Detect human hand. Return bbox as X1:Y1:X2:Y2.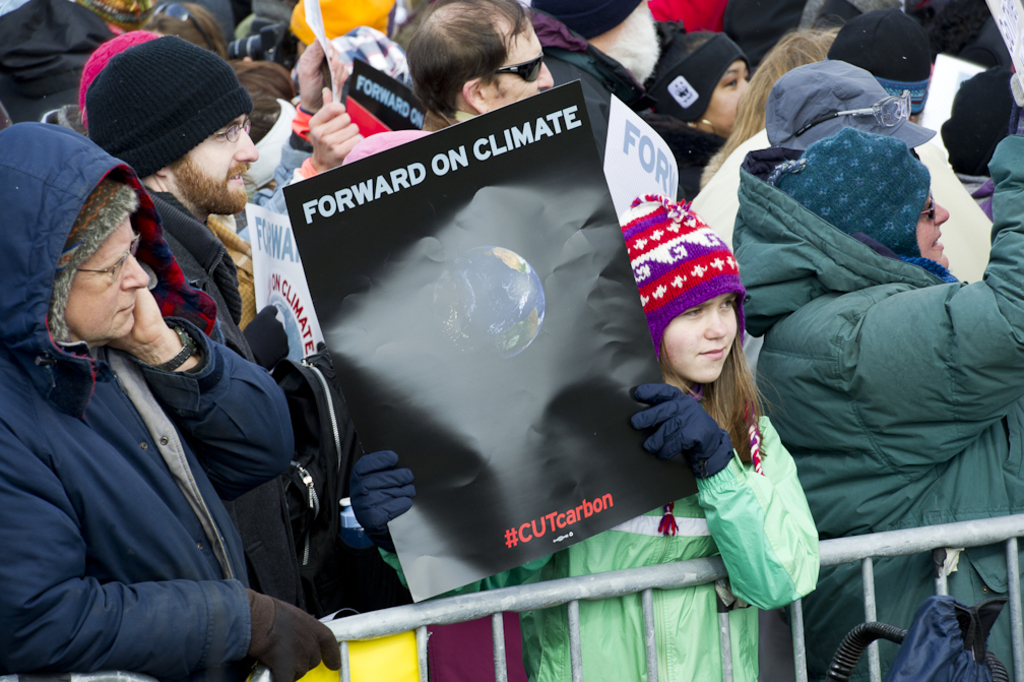
241:303:292:376.
